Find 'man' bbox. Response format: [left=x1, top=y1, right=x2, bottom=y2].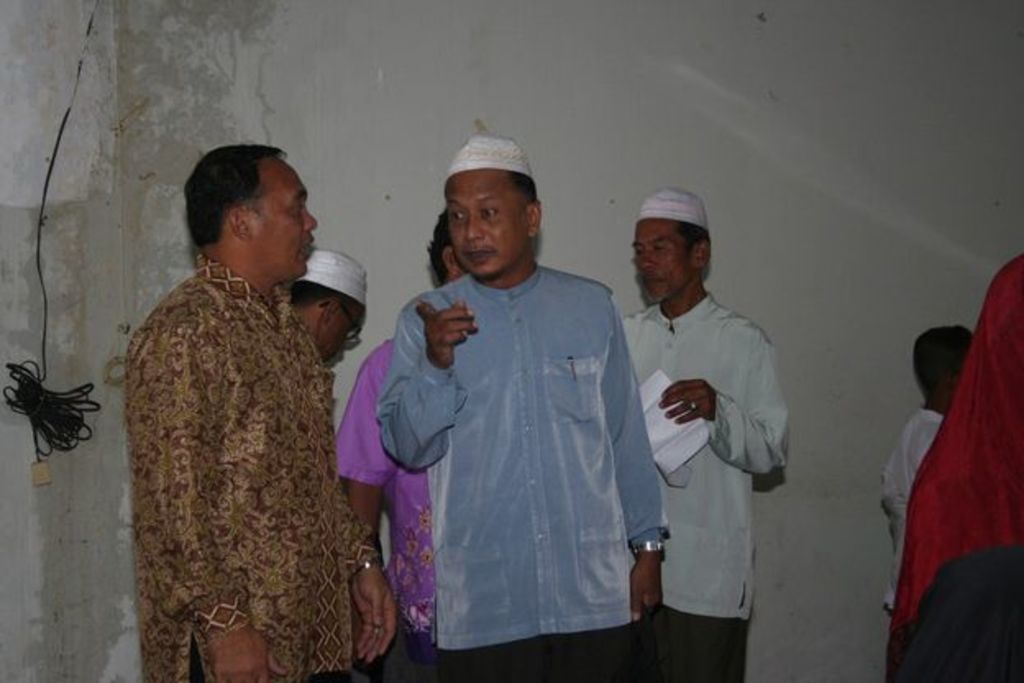
[left=878, top=314, right=993, bottom=624].
